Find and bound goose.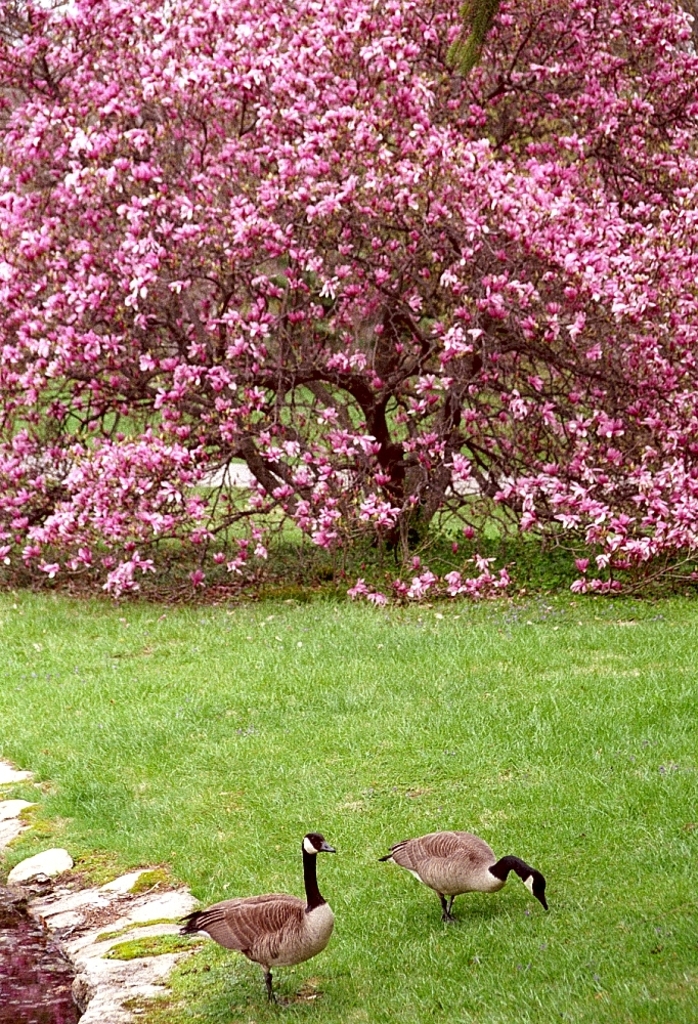
Bound: box(172, 829, 361, 983).
